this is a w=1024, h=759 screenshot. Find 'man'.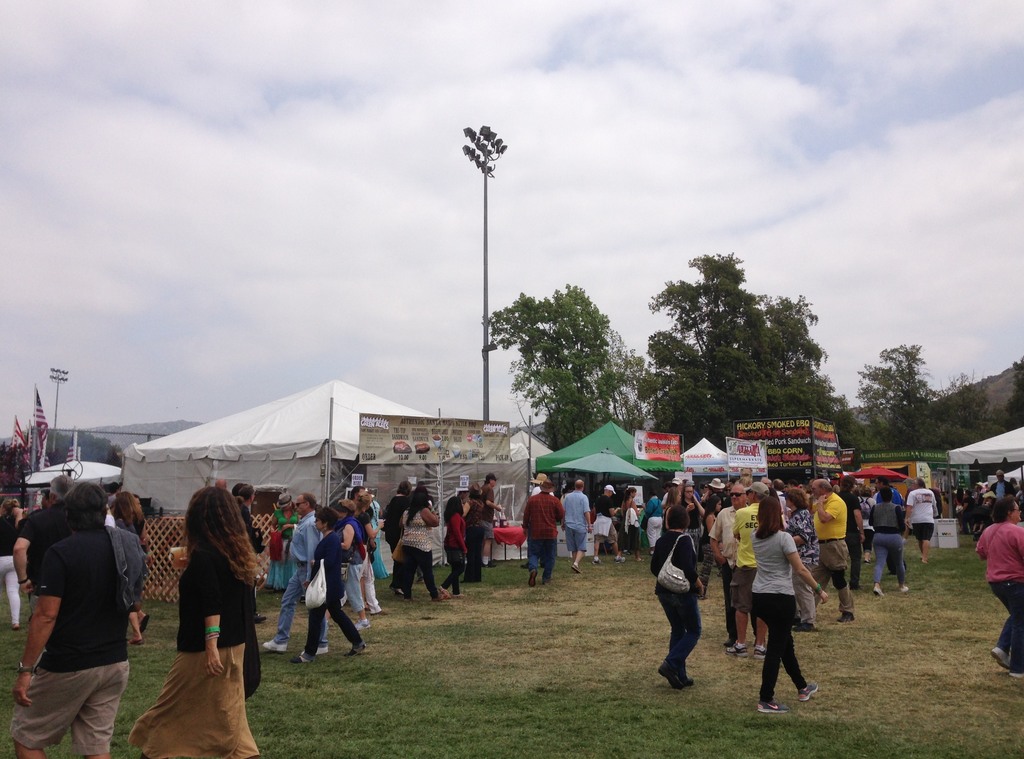
Bounding box: {"left": 519, "top": 482, "right": 563, "bottom": 589}.
